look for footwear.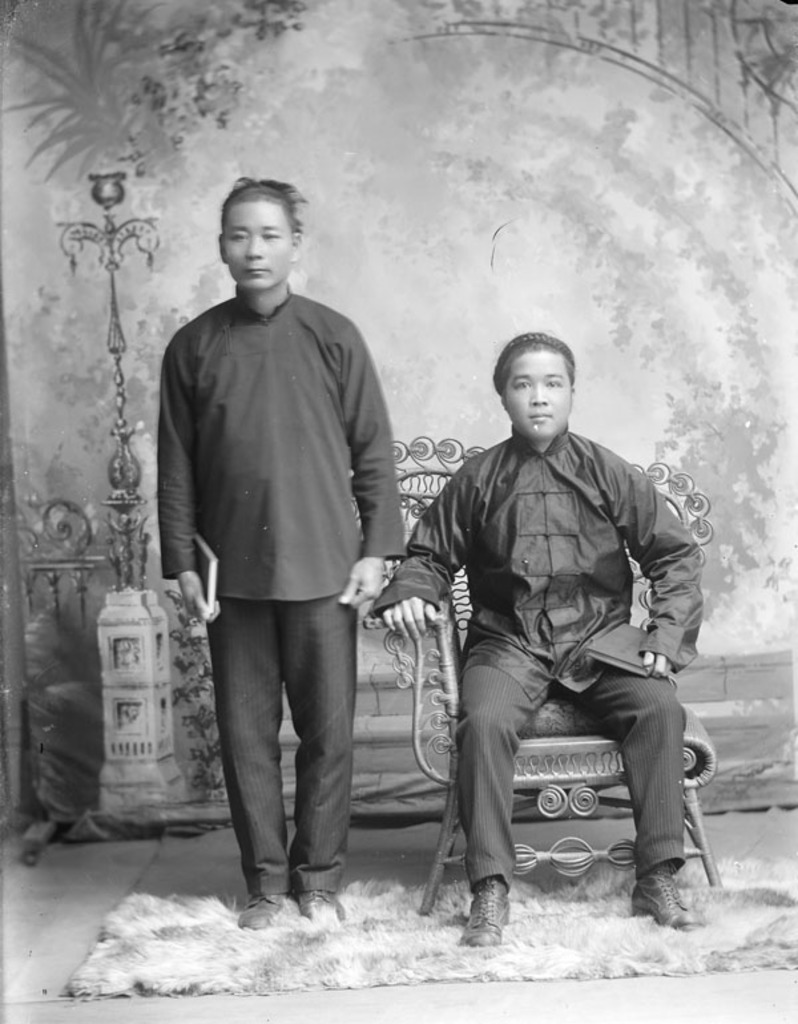
Found: x1=303 y1=892 x2=346 y2=920.
